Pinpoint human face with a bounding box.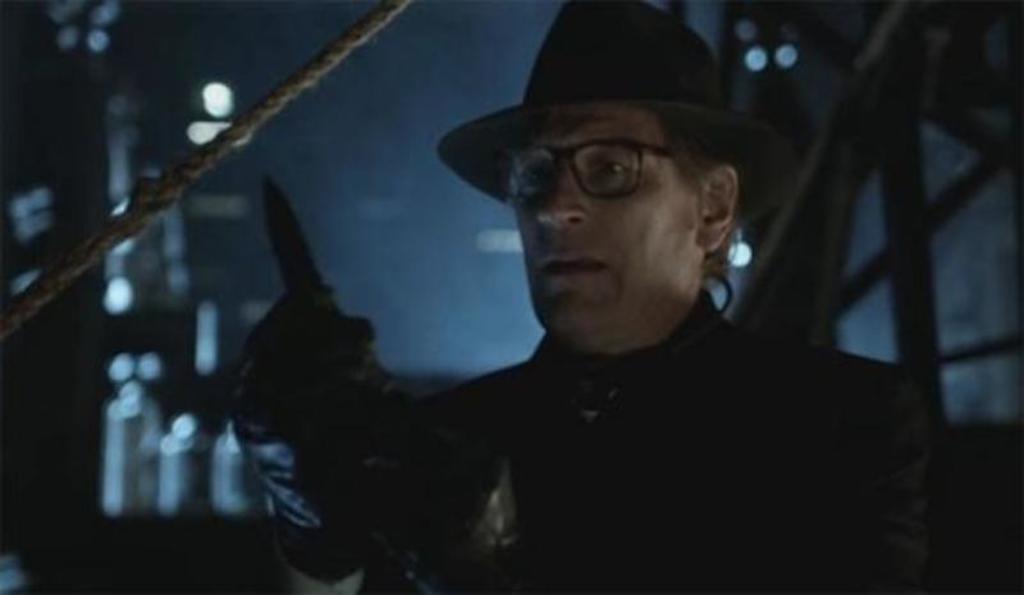
box=[503, 100, 705, 338].
